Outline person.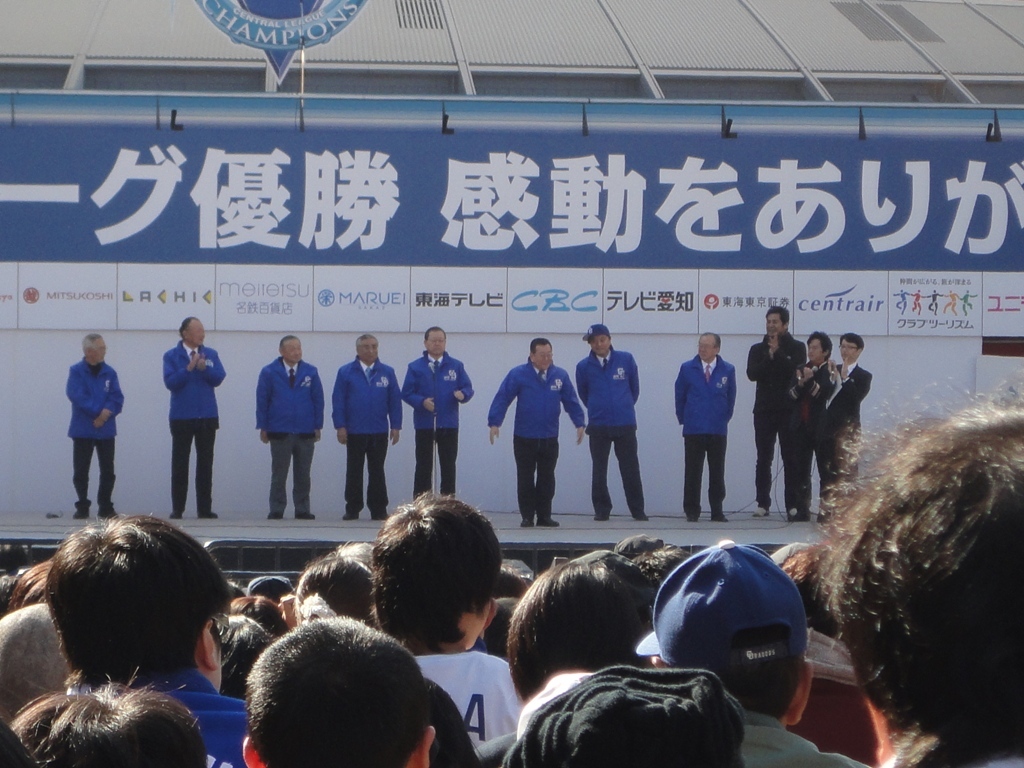
Outline: 4/675/212/767.
